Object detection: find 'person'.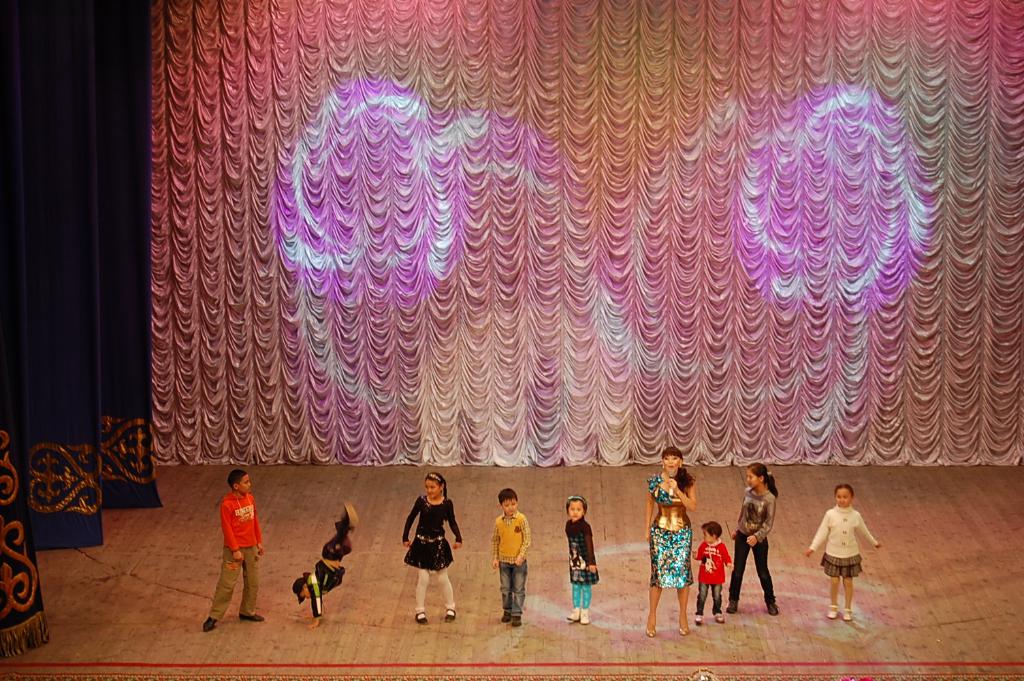
BBox(726, 461, 778, 619).
